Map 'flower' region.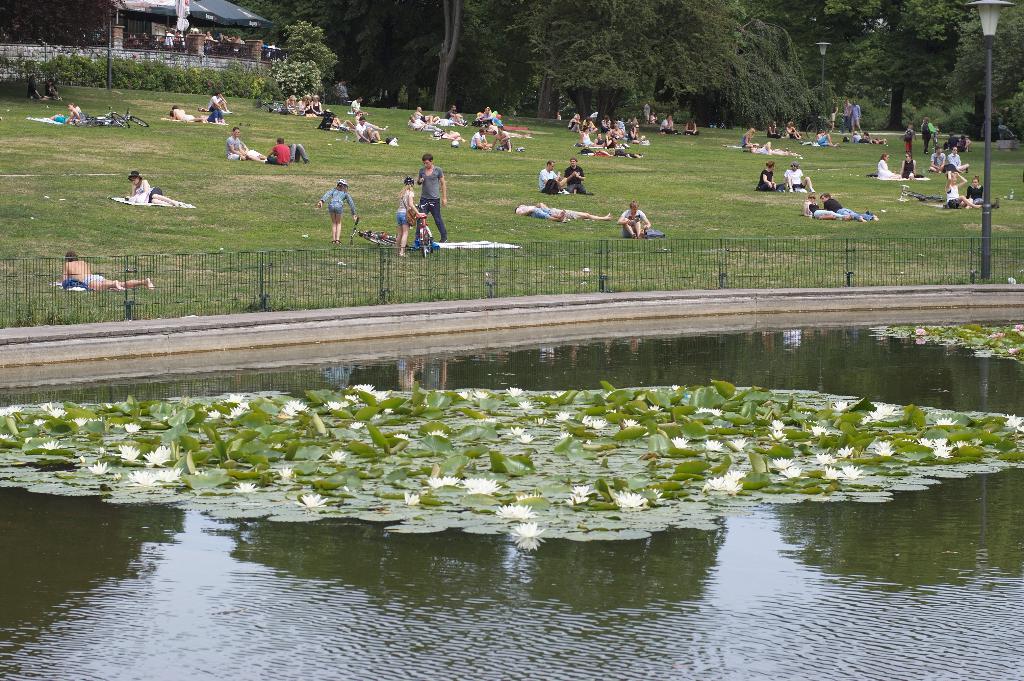
Mapped to bbox=(585, 417, 610, 429).
